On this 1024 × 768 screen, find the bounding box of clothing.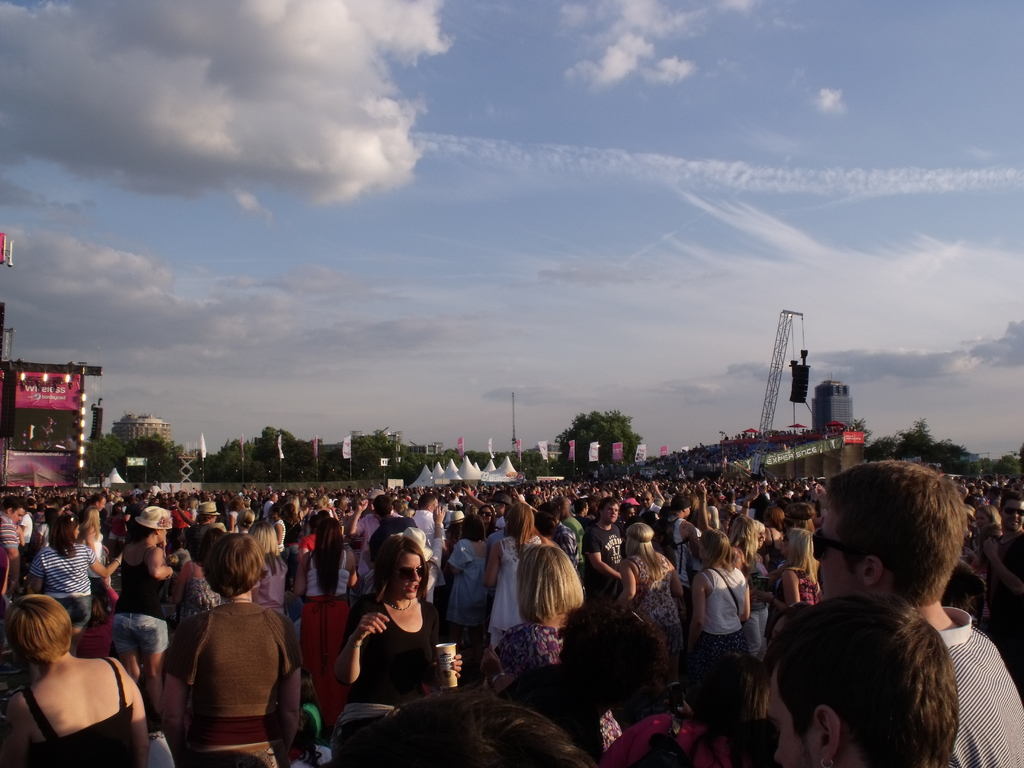
Bounding box: pyautogui.locateOnScreen(580, 522, 626, 604).
